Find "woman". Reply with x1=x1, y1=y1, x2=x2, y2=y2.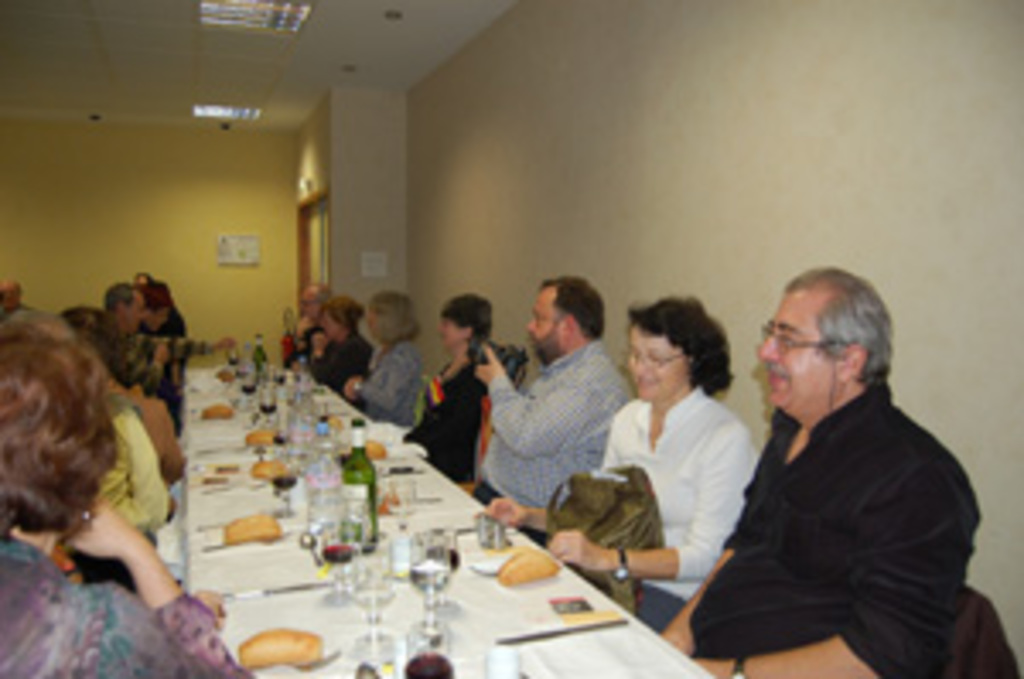
x1=304, y1=300, x2=372, y2=406.
